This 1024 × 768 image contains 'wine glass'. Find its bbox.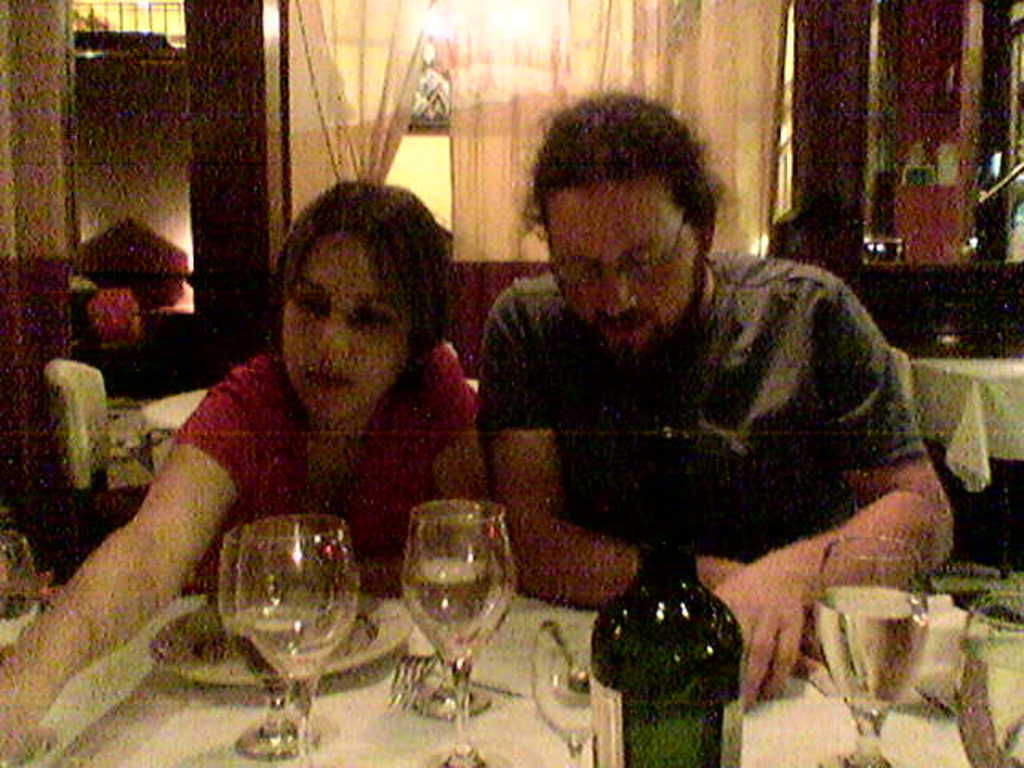
400:493:517:766.
